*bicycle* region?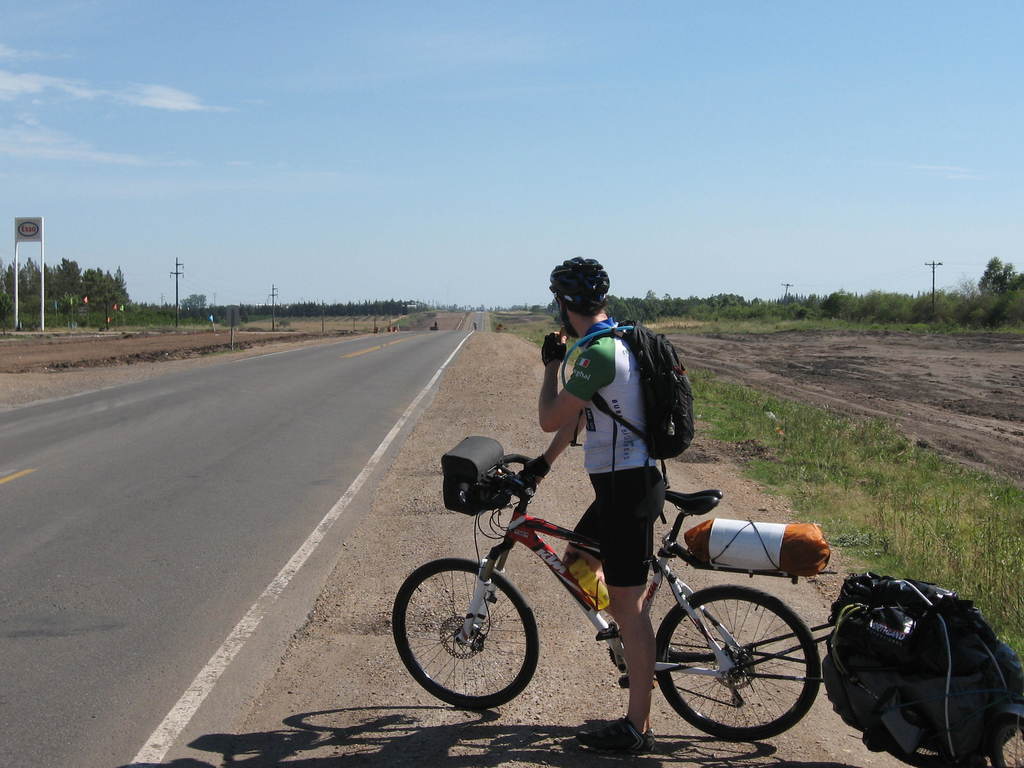
385:460:845:744
